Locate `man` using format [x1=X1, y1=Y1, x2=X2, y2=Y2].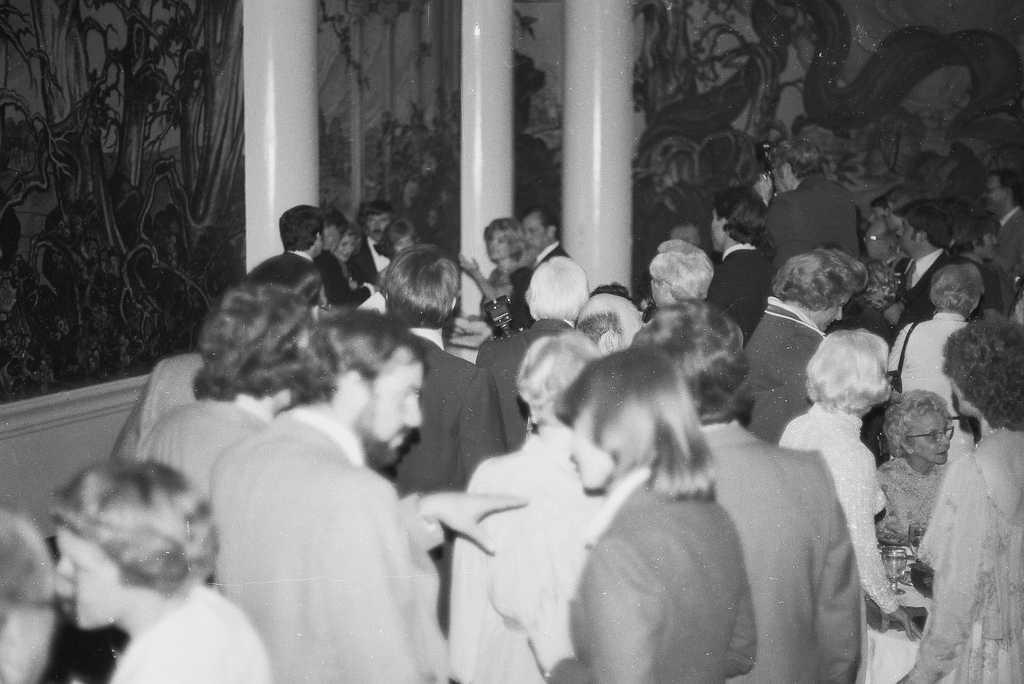
[x1=703, y1=185, x2=779, y2=354].
